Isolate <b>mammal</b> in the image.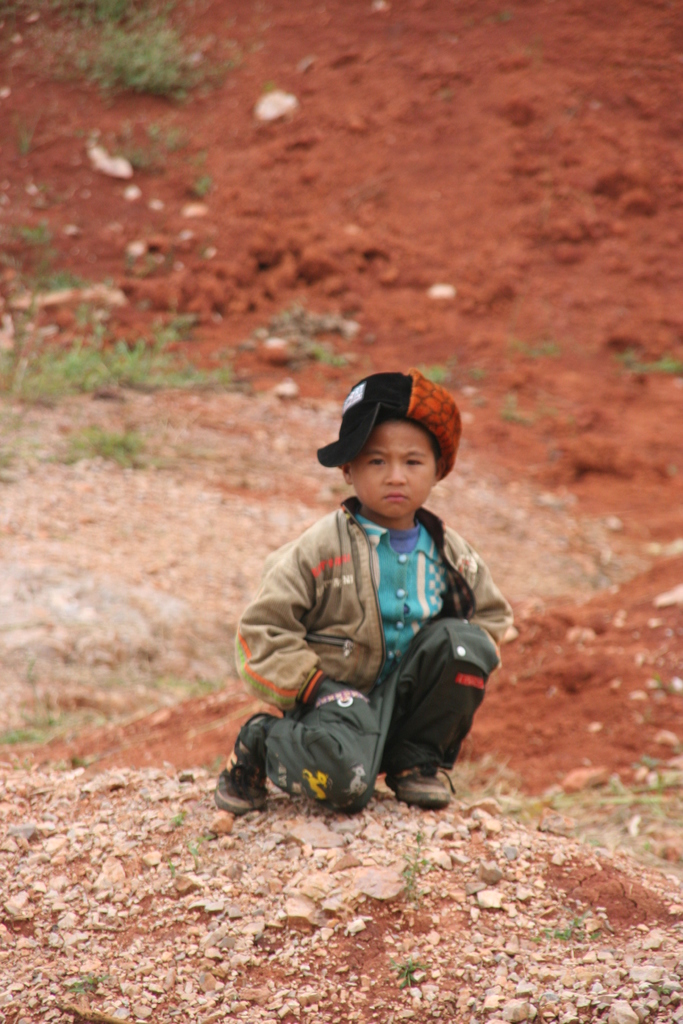
Isolated region: [183,451,525,813].
